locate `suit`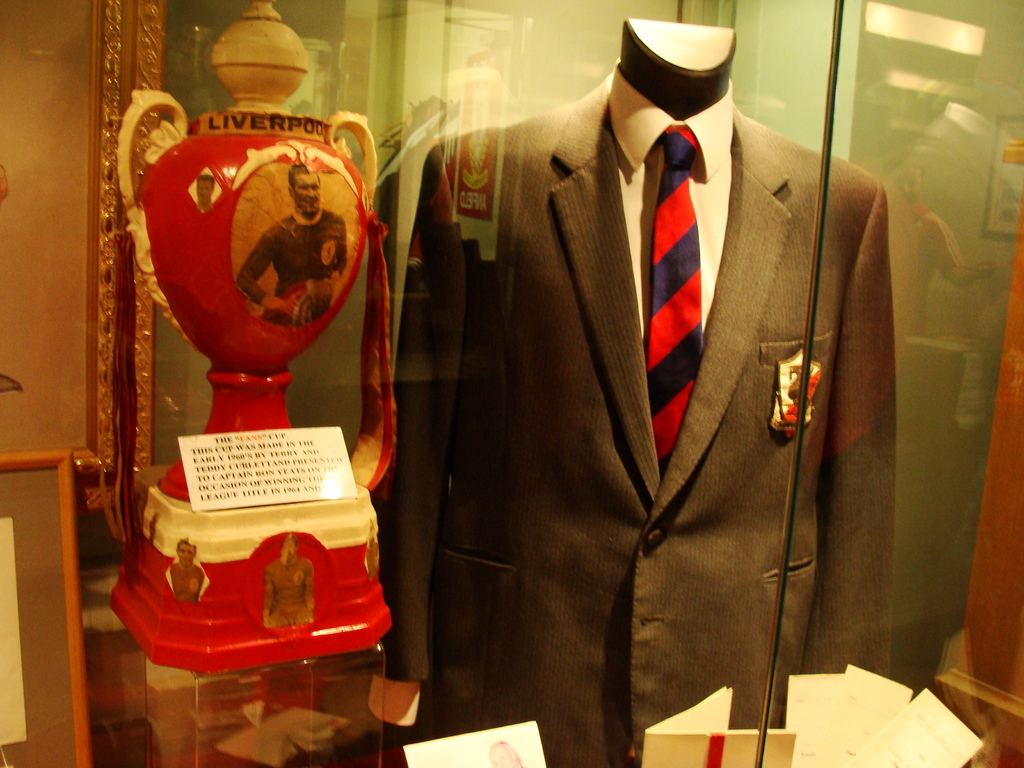
x1=388, y1=0, x2=884, y2=740
